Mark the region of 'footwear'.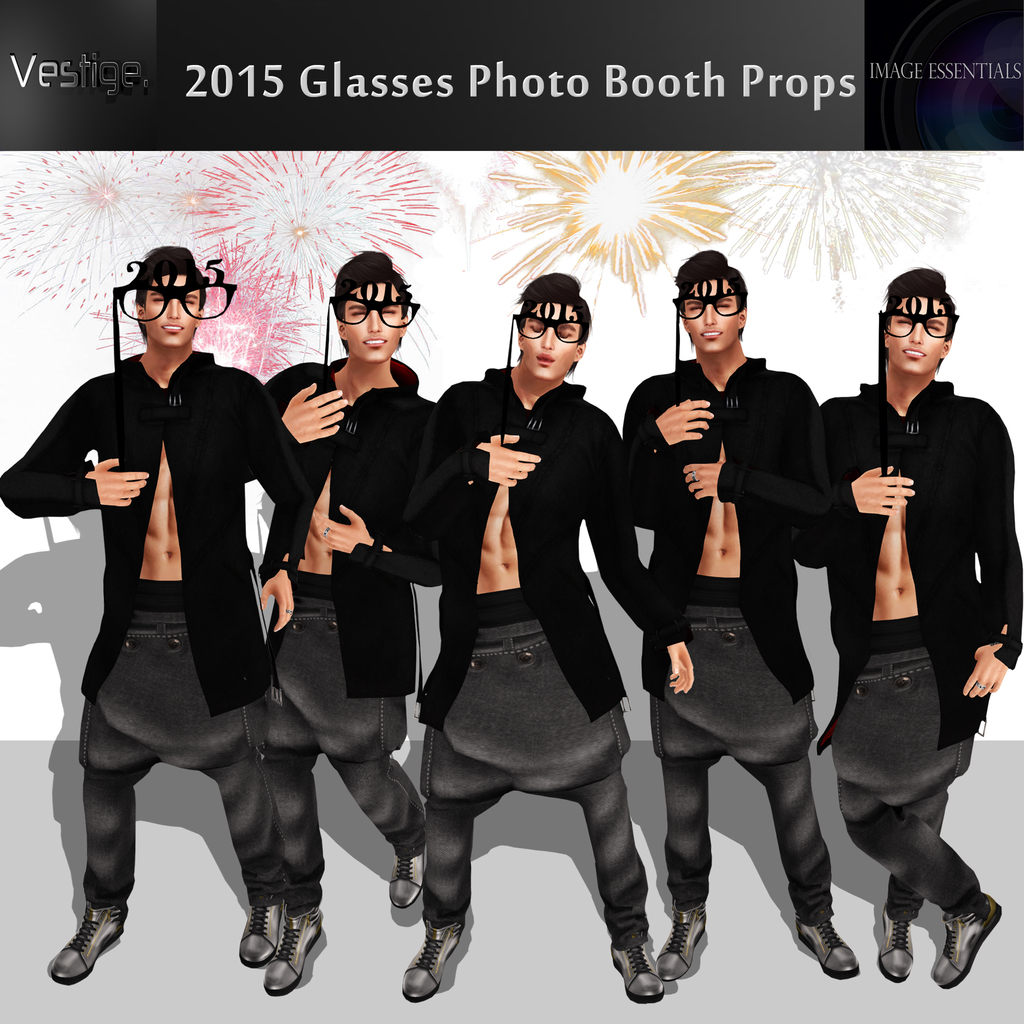
Region: region(388, 828, 424, 907).
